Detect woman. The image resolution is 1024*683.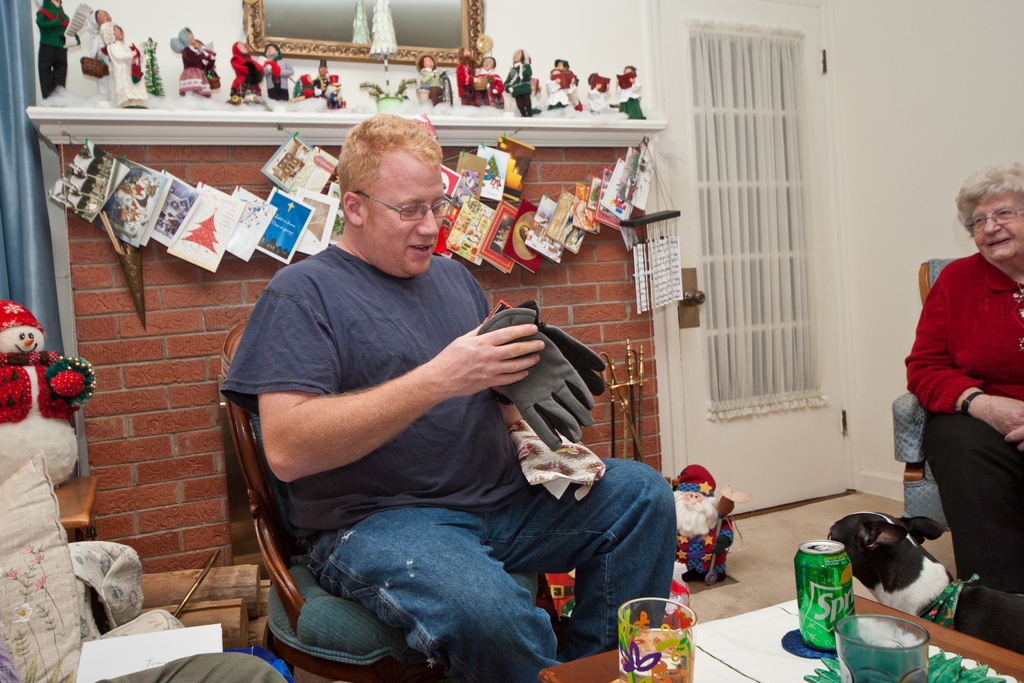
474,55,506,110.
